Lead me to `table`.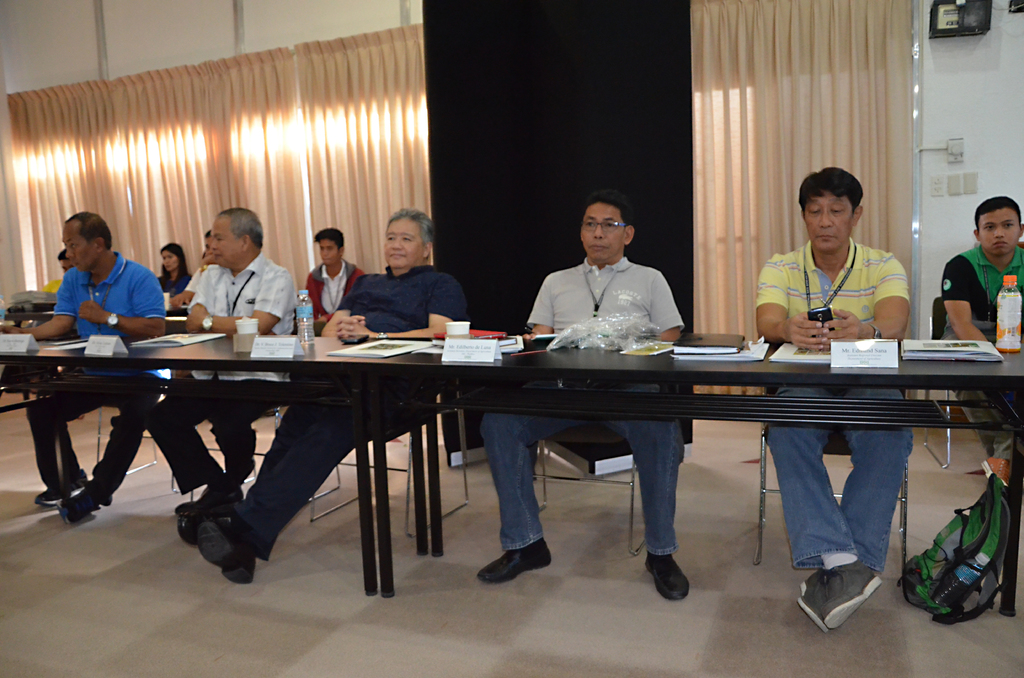
Lead to <region>350, 327, 1023, 619</region>.
